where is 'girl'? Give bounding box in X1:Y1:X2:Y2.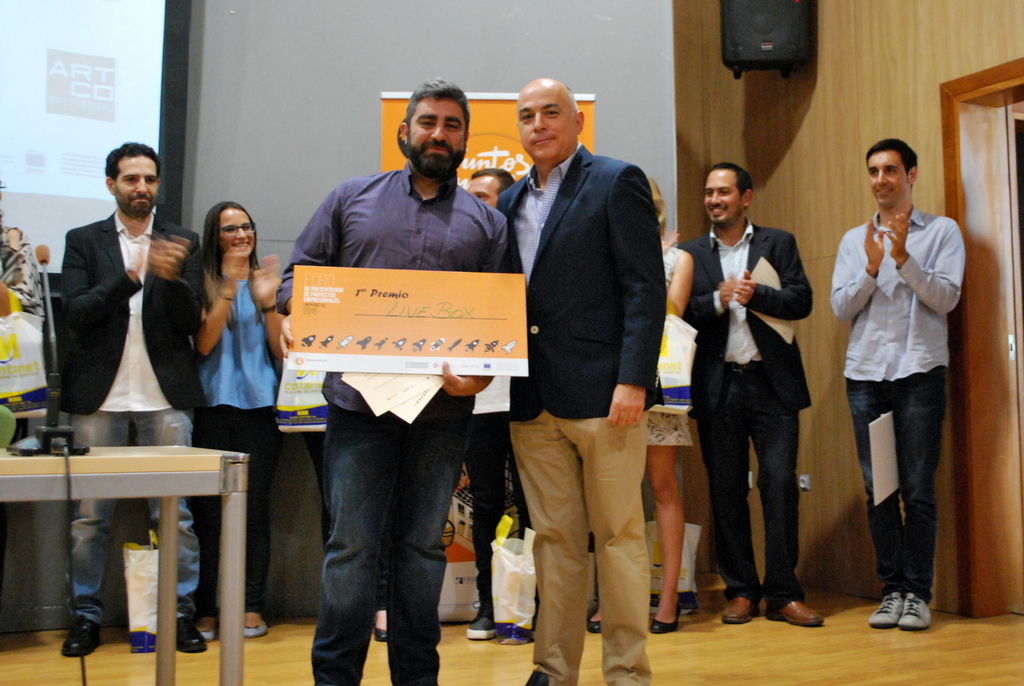
192:202:284:645.
